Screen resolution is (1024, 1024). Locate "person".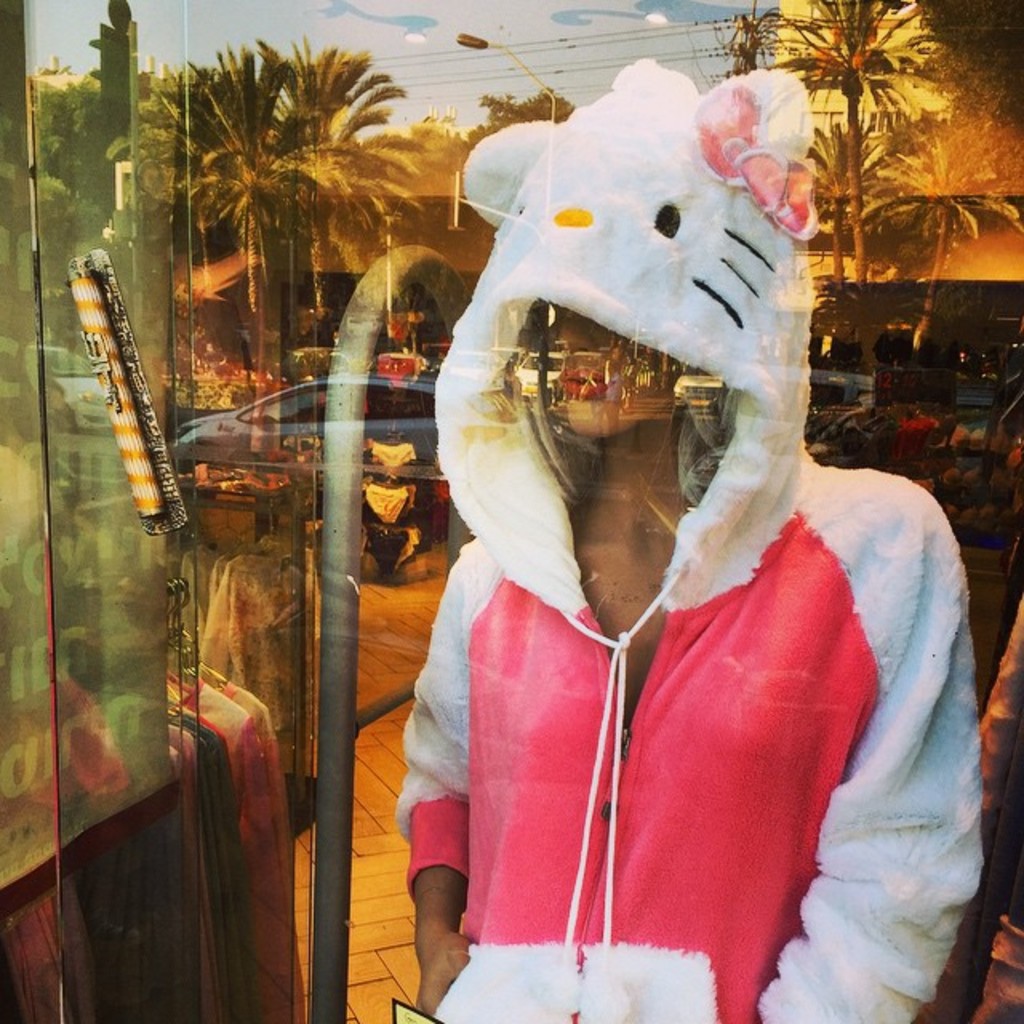
[376,29,973,1011].
